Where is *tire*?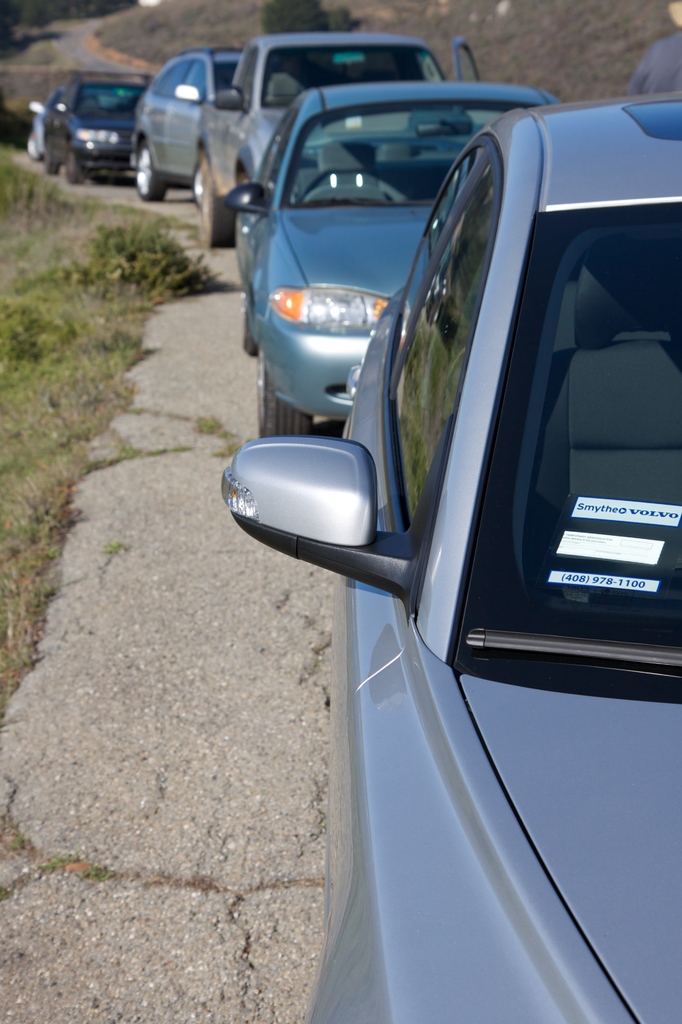
BBox(28, 136, 47, 155).
